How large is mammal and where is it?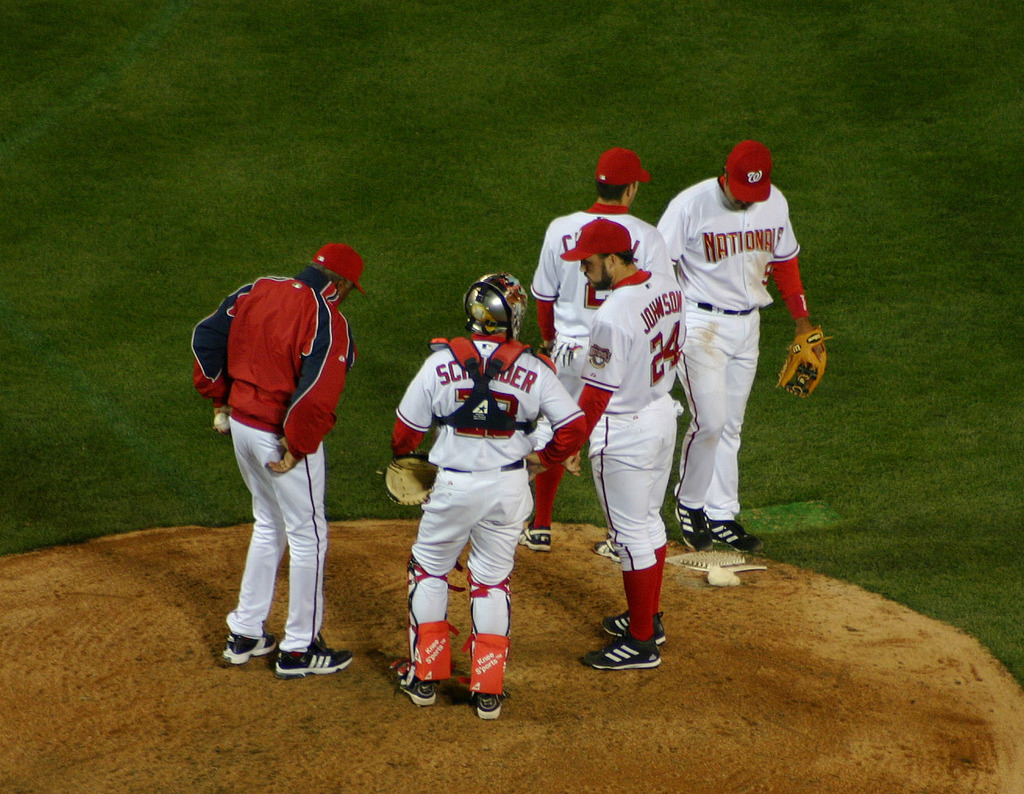
Bounding box: {"x1": 394, "y1": 274, "x2": 580, "y2": 721}.
